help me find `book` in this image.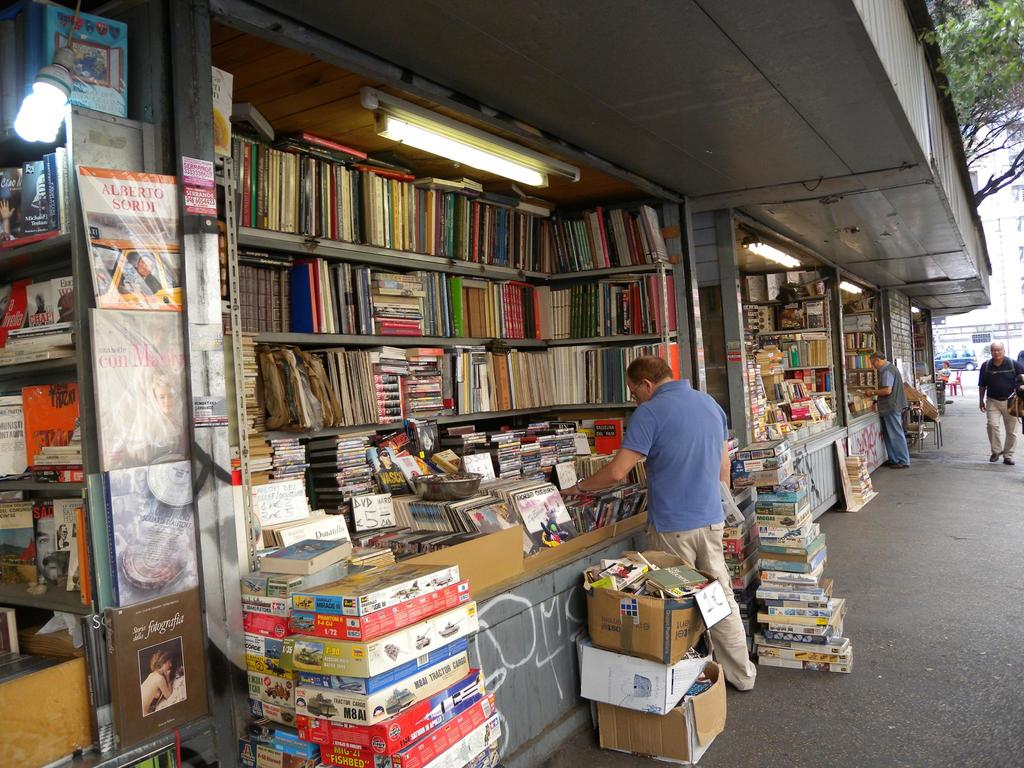
Found it: locate(77, 616, 116, 756).
